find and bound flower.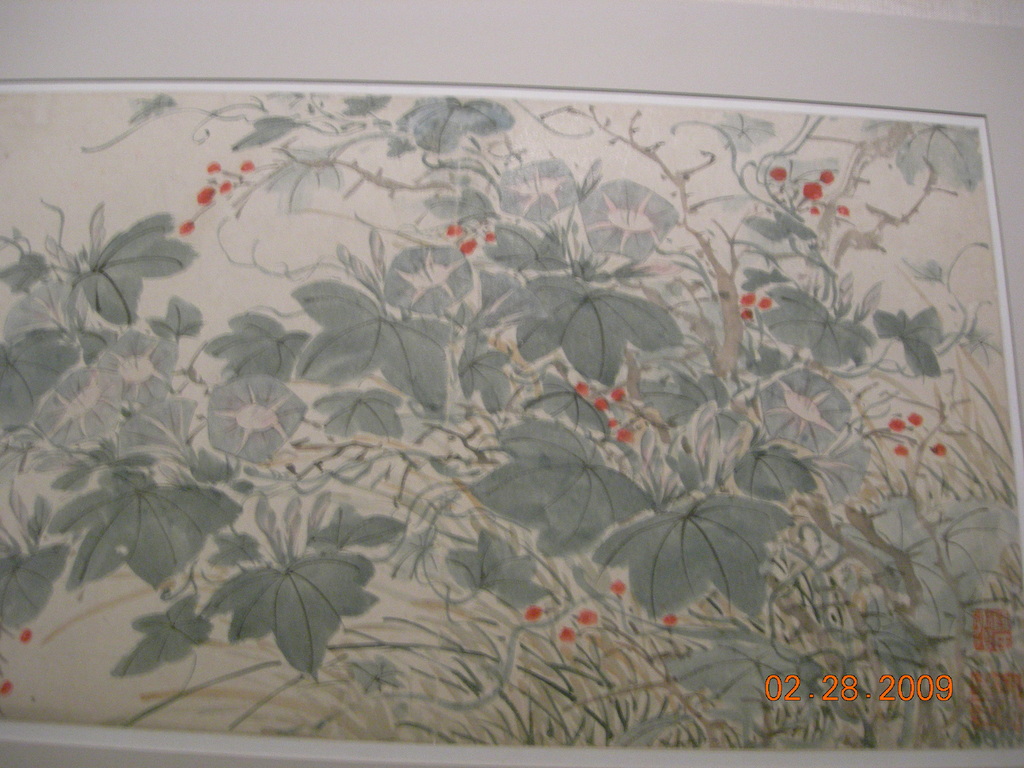
Bound: region(770, 164, 791, 179).
